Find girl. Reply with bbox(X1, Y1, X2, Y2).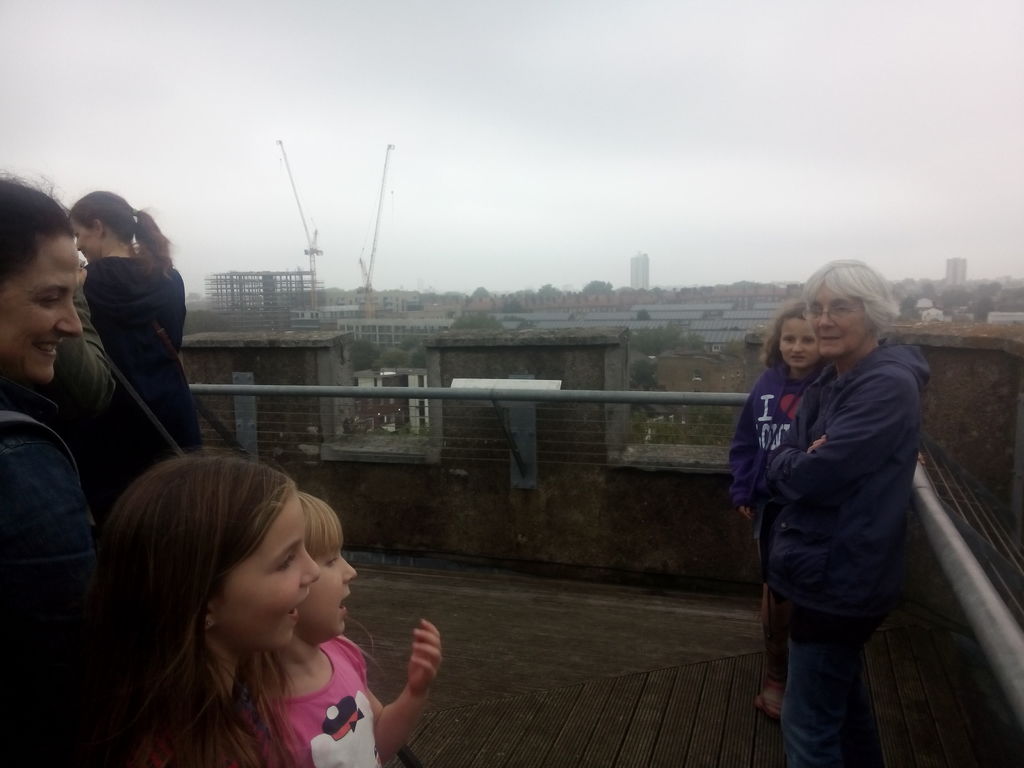
bbox(241, 484, 449, 767).
